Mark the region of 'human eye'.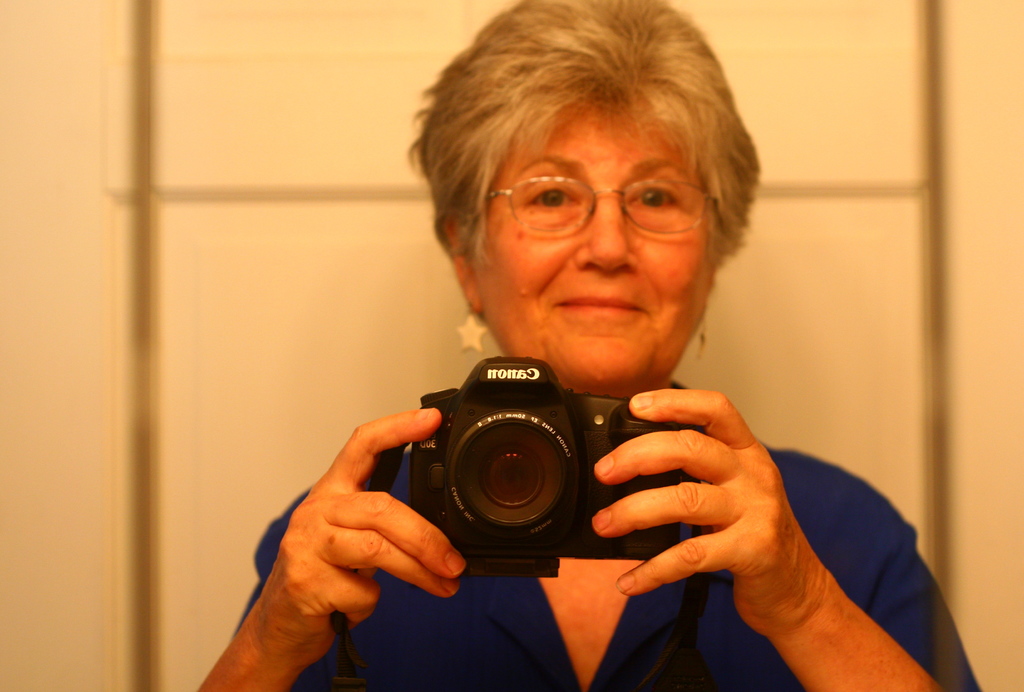
Region: Rect(621, 165, 696, 222).
